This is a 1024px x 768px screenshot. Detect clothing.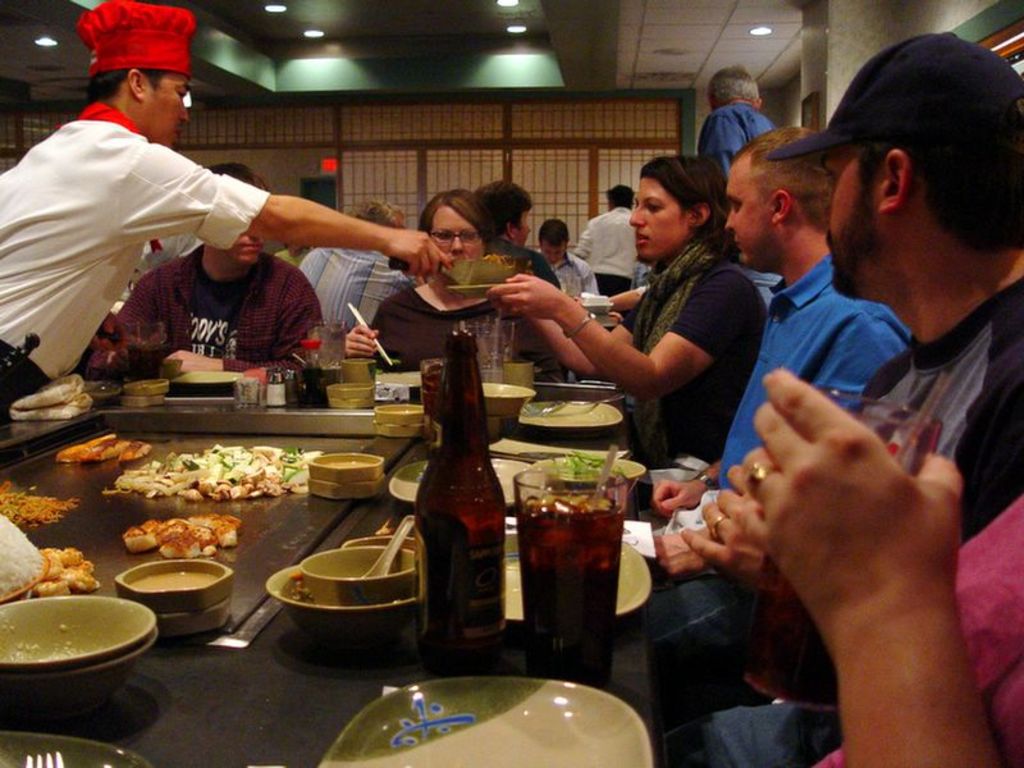
[655,228,883,534].
